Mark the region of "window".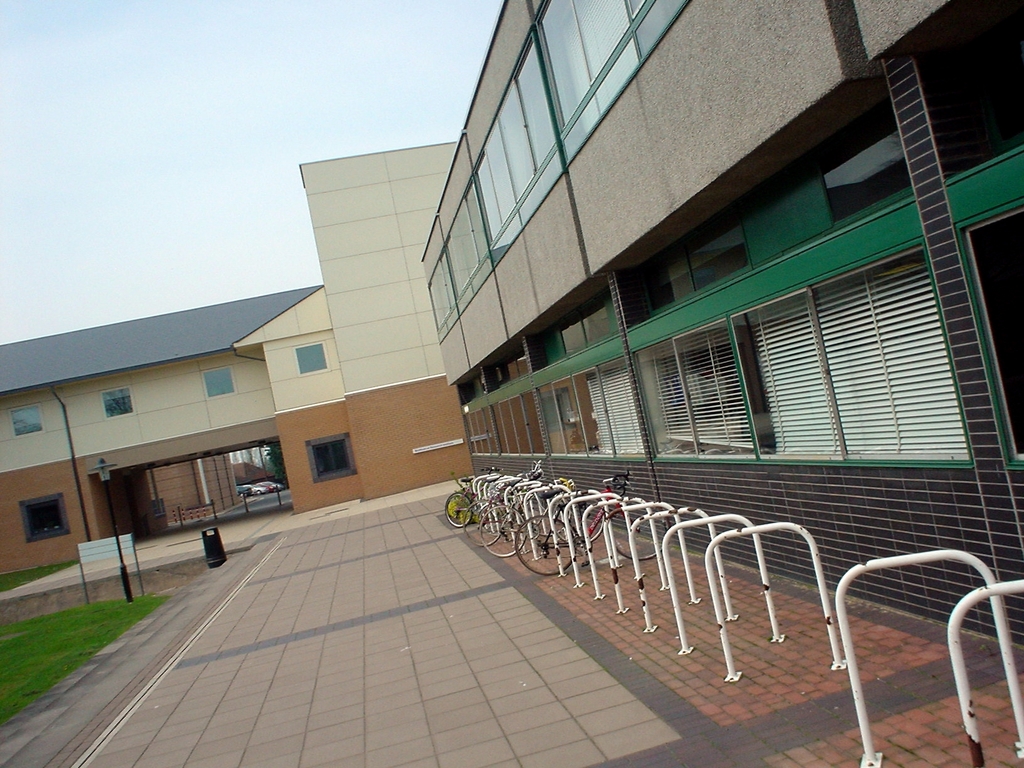
Region: 298:340:328:373.
